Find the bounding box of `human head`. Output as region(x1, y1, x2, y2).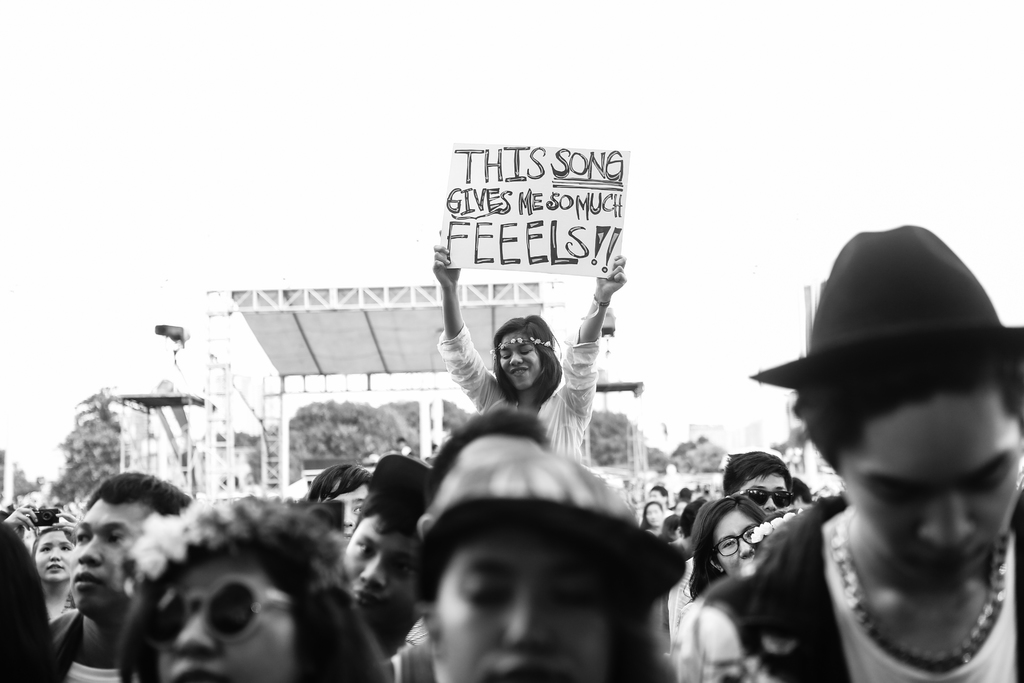
region(147, 498, 365, 682).
